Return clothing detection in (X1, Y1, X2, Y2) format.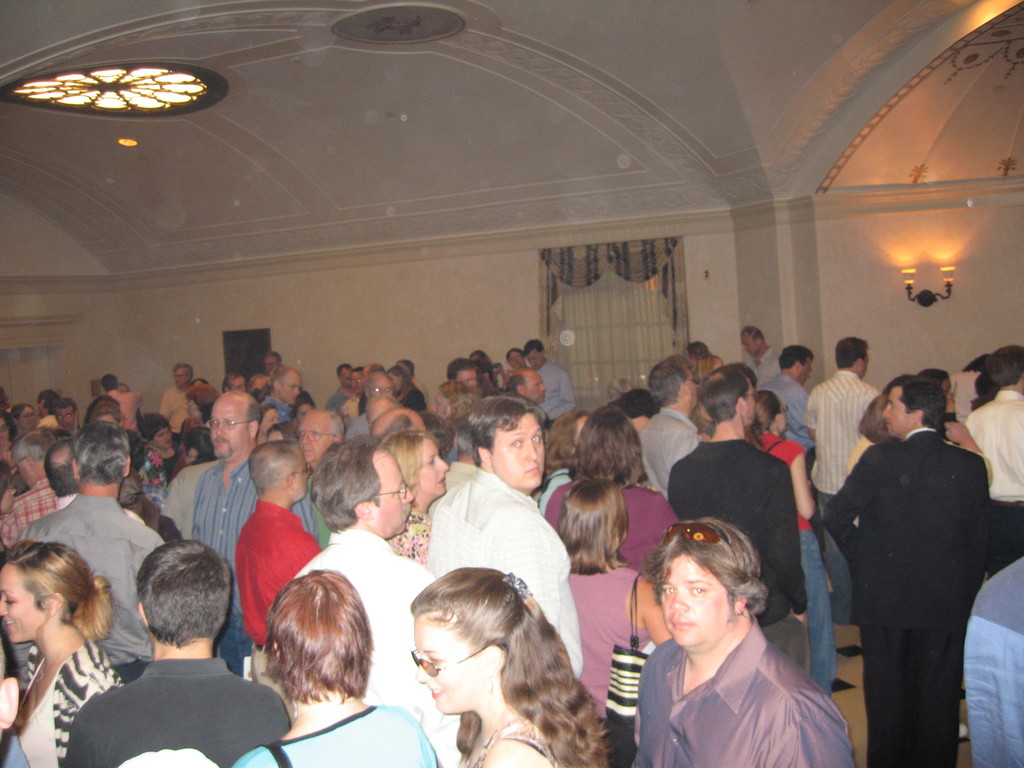
(348, 419, 373, 441).
